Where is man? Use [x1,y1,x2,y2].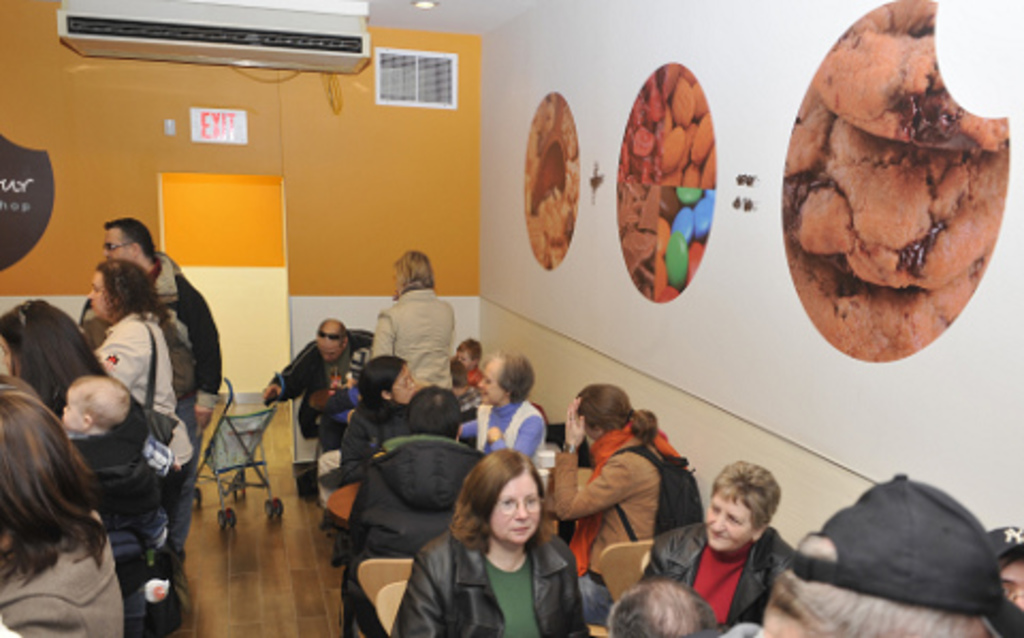
[79,213,222,561].
